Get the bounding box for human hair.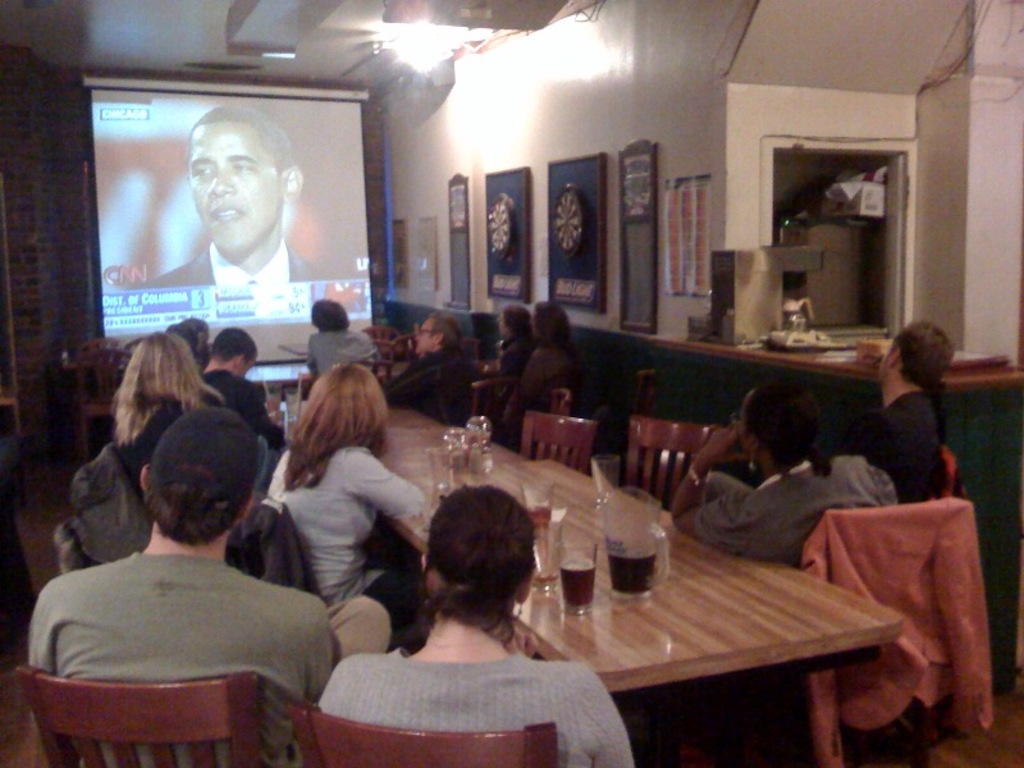
locate(285, 364, 389, 489).
